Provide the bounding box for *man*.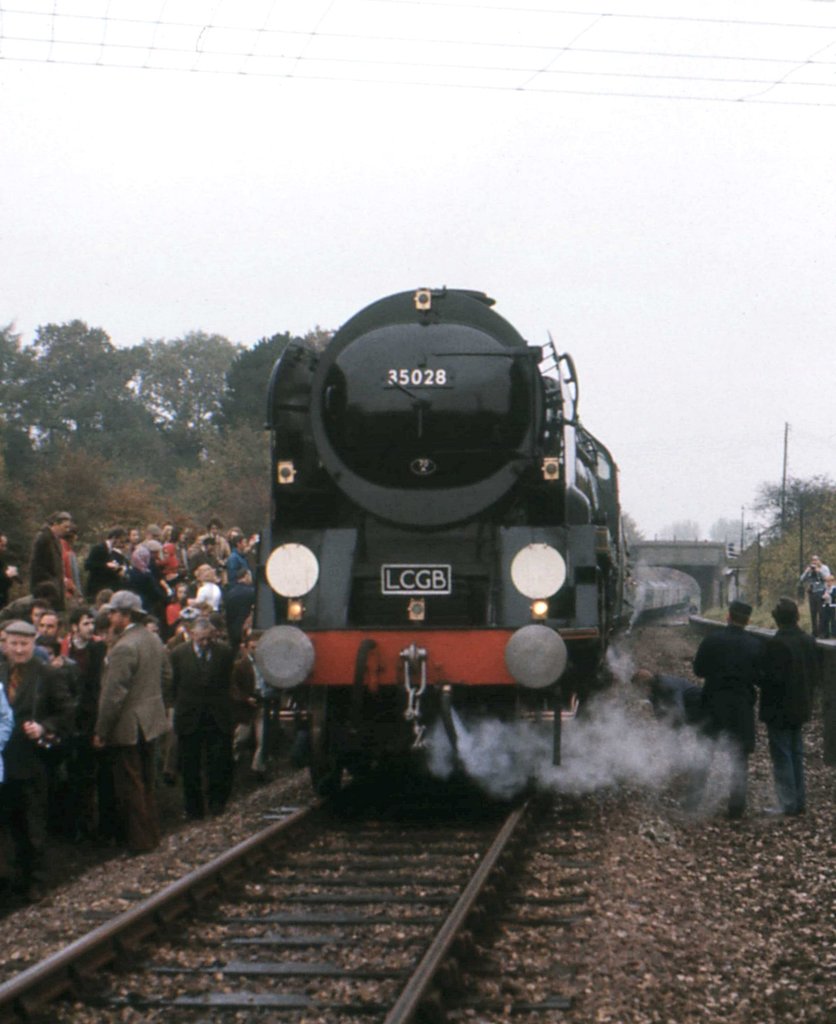
70:617:104:673.
